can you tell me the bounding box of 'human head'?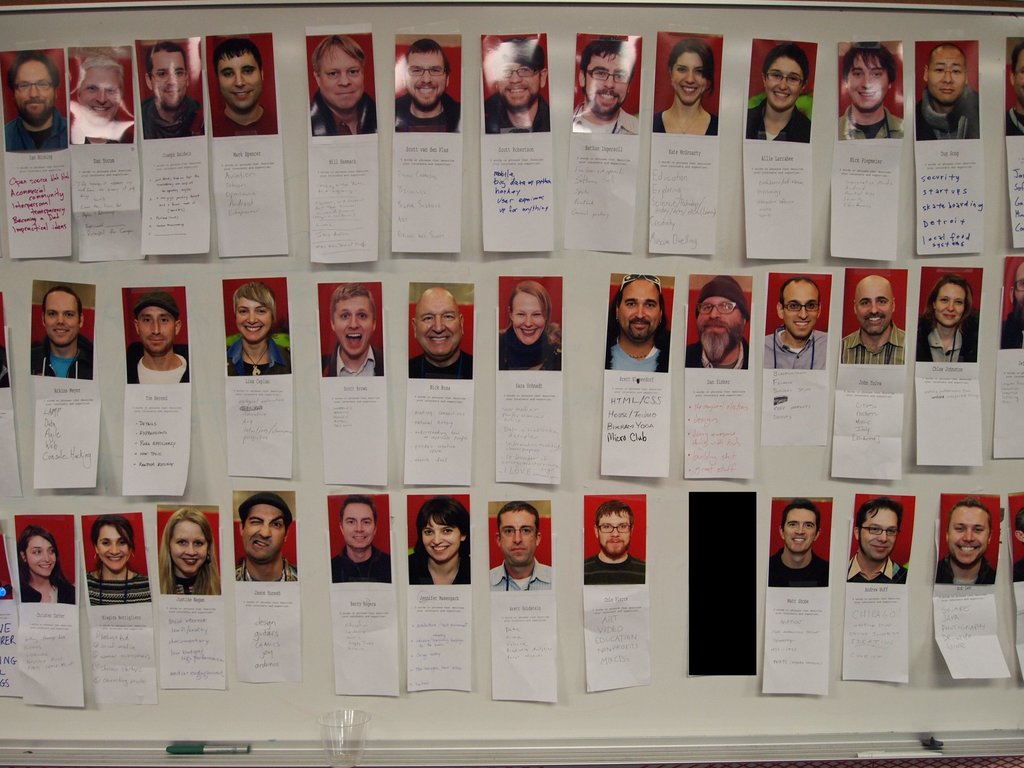
BBox(852, 495, 904, 561).
